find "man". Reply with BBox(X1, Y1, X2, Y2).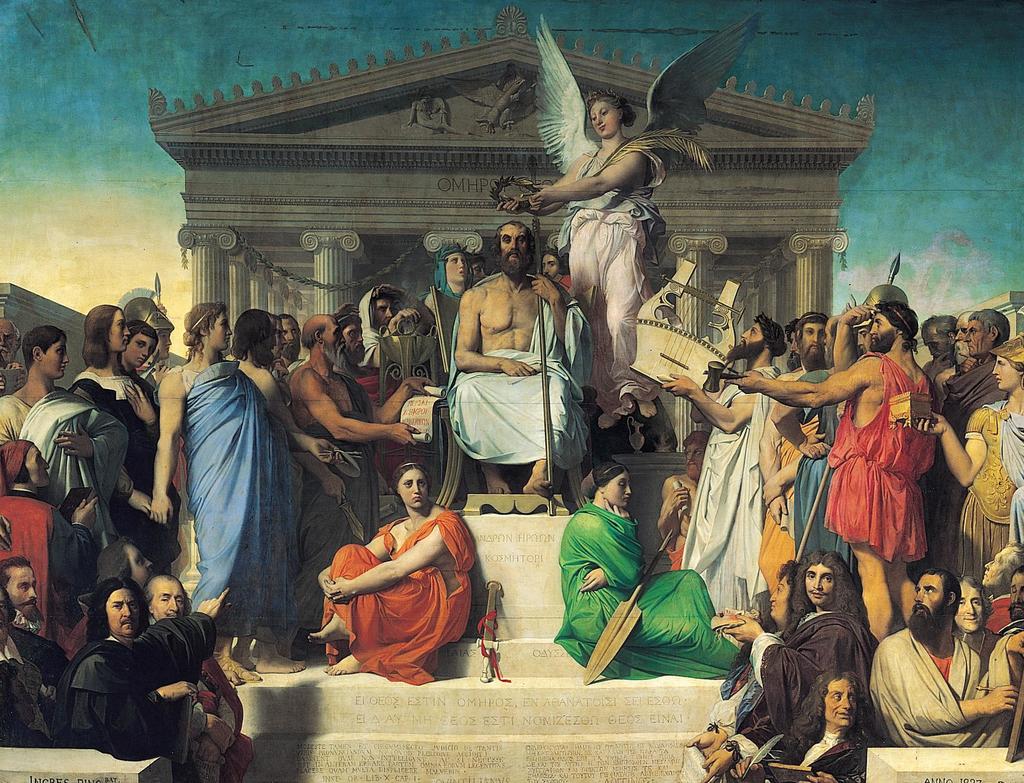
BBox(682, 663, 879, 782).
